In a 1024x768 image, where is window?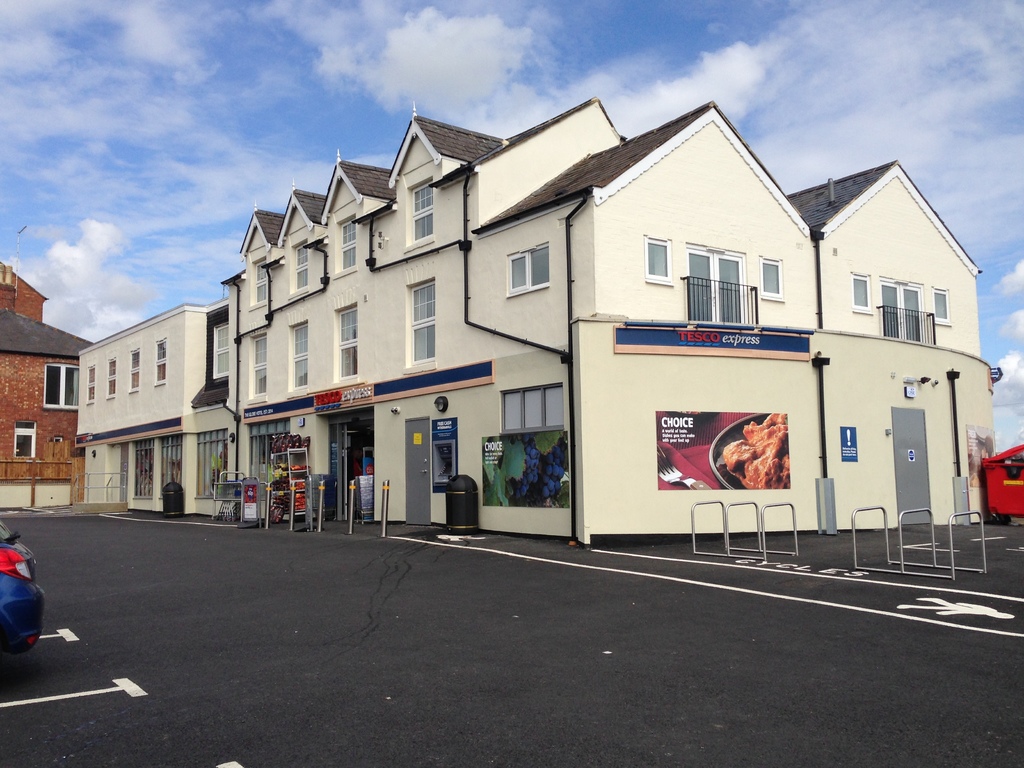
detection(154, 336, 168, 378).
